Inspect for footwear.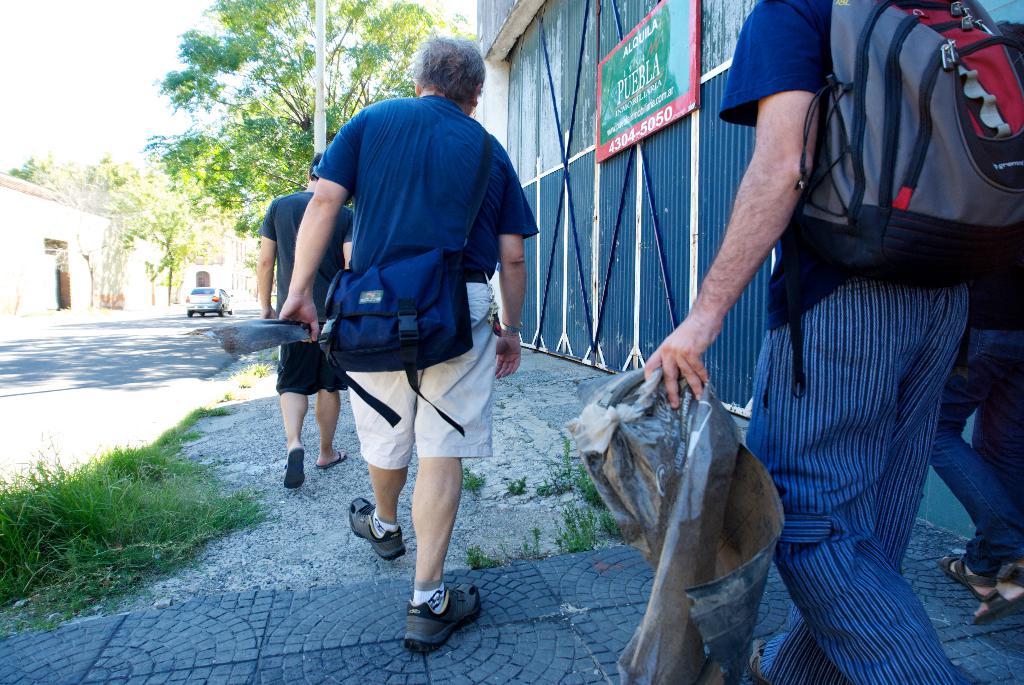
Inspection: bbox=[971, 560, 1021, 626].
